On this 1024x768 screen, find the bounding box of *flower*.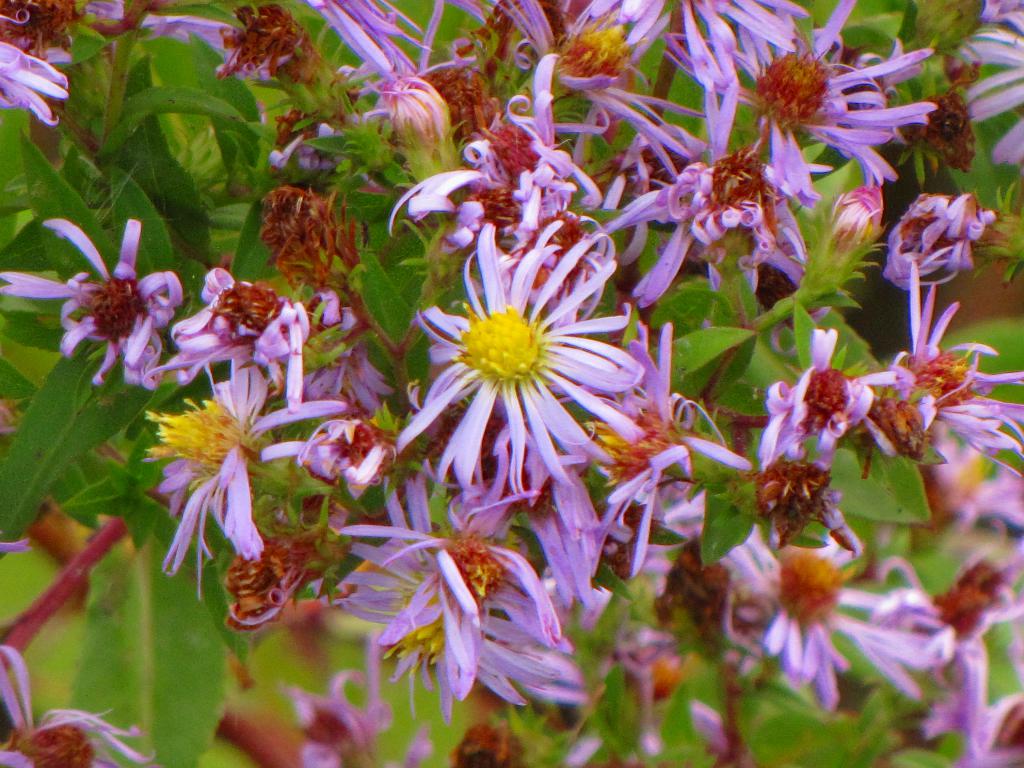
Bounding box: <region>721, 522, 970, 717</region>.
